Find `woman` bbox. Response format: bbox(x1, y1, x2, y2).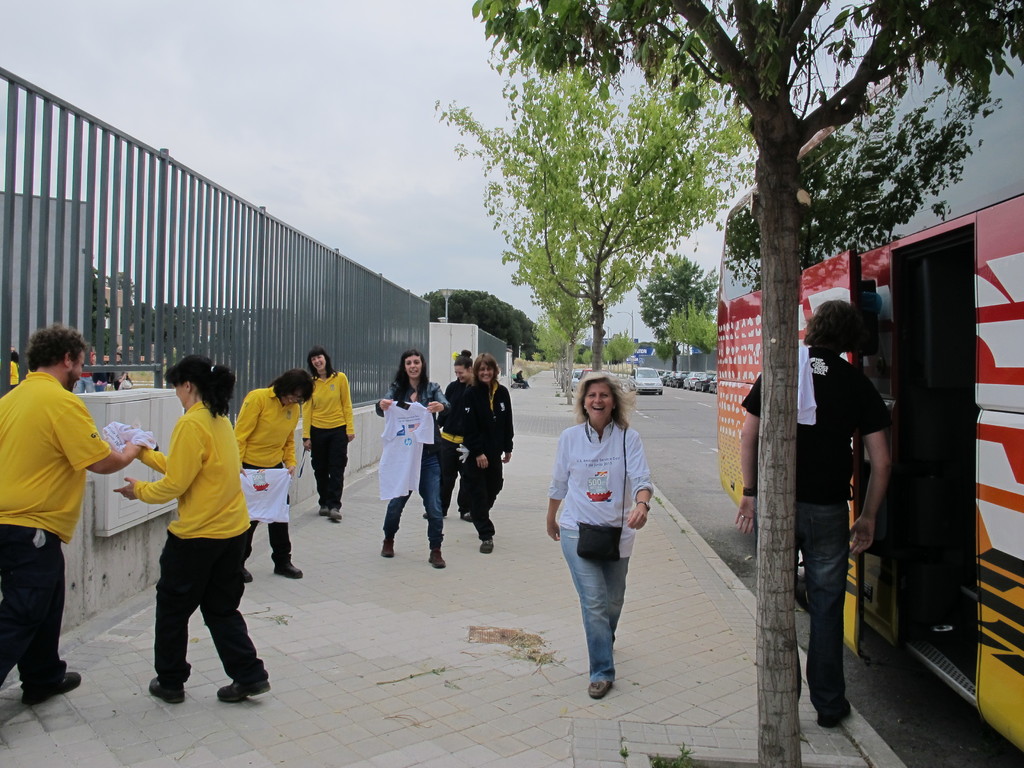
bbox(370, 352, 457, 567).
